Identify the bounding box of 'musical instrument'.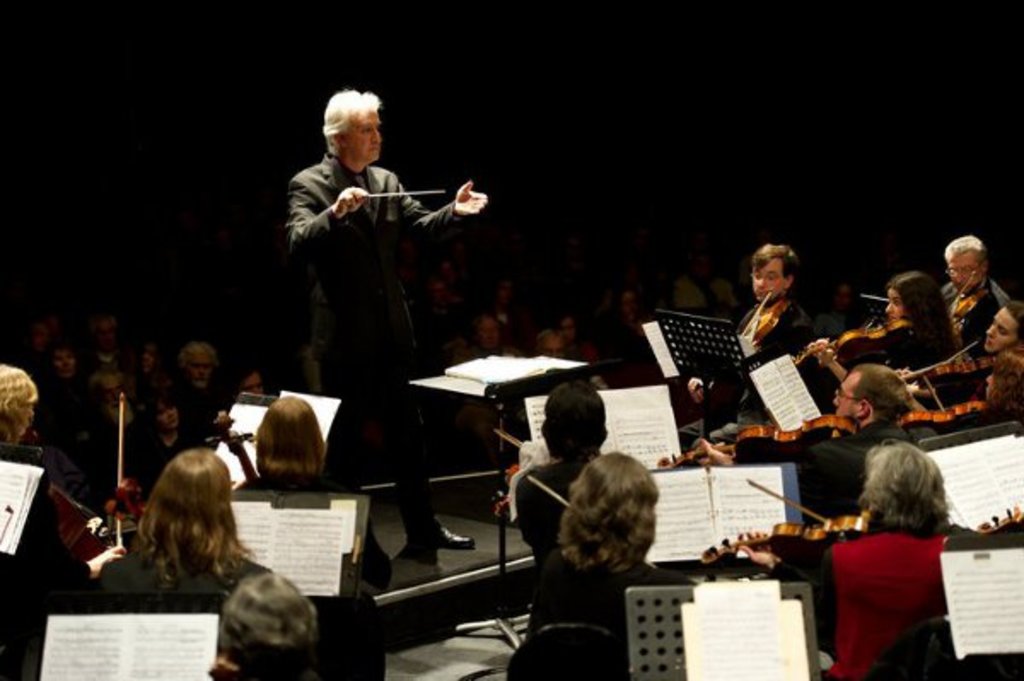
97/393/174/553.
